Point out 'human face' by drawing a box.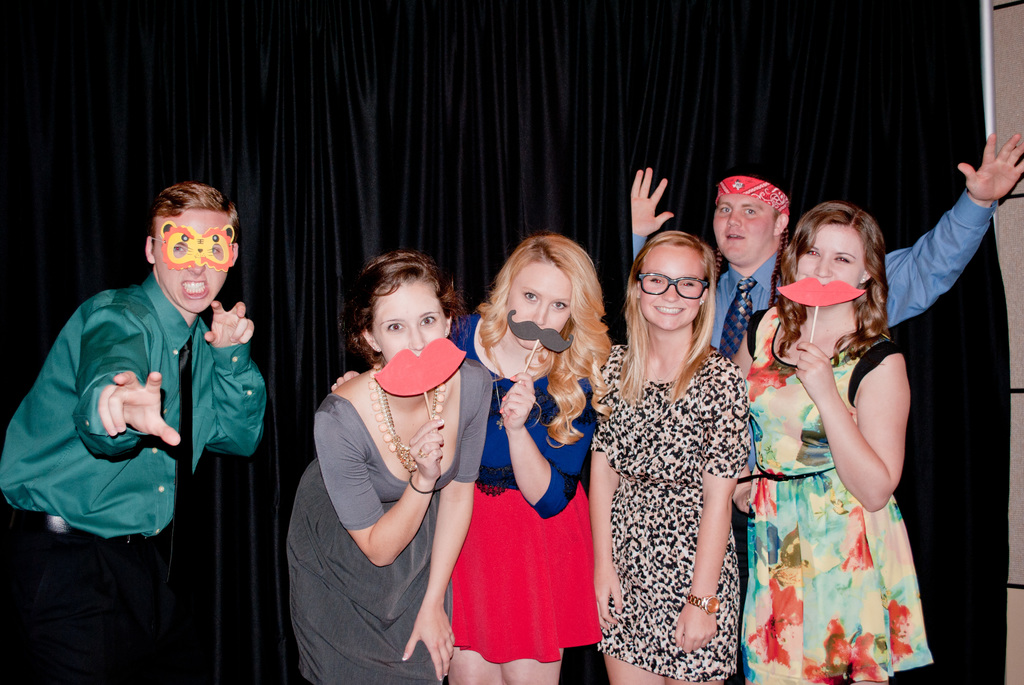
box=[706, 192, 768, 268].
